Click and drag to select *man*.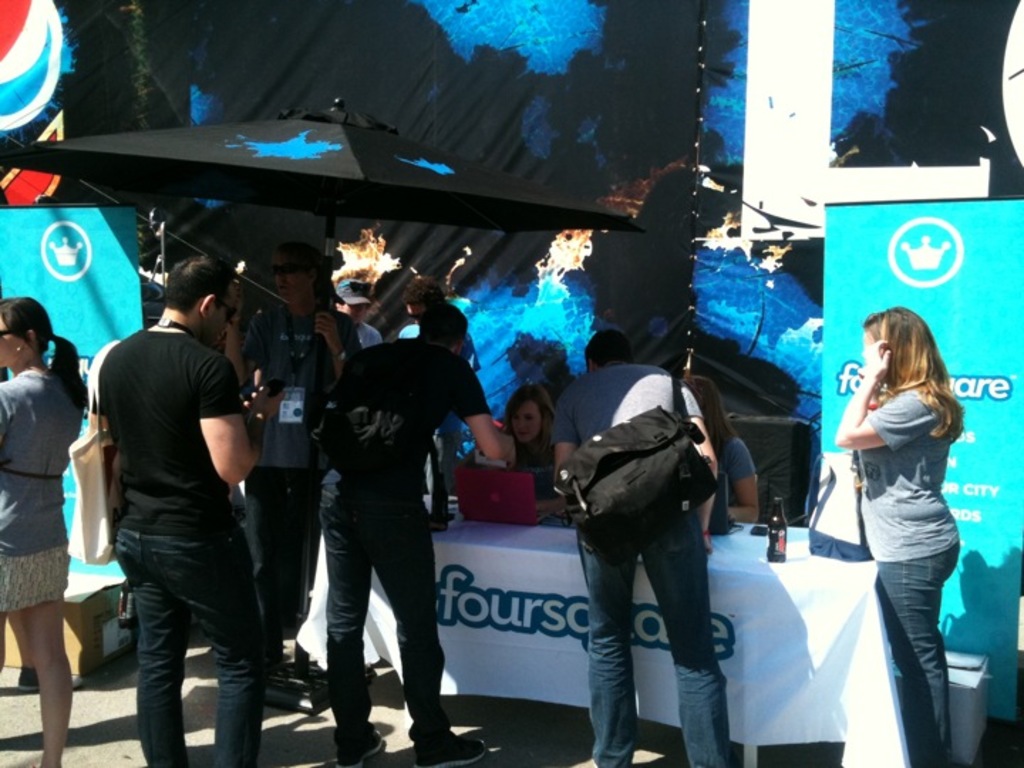
Selection: (left=333, top=280, right=380, bottom=346).
